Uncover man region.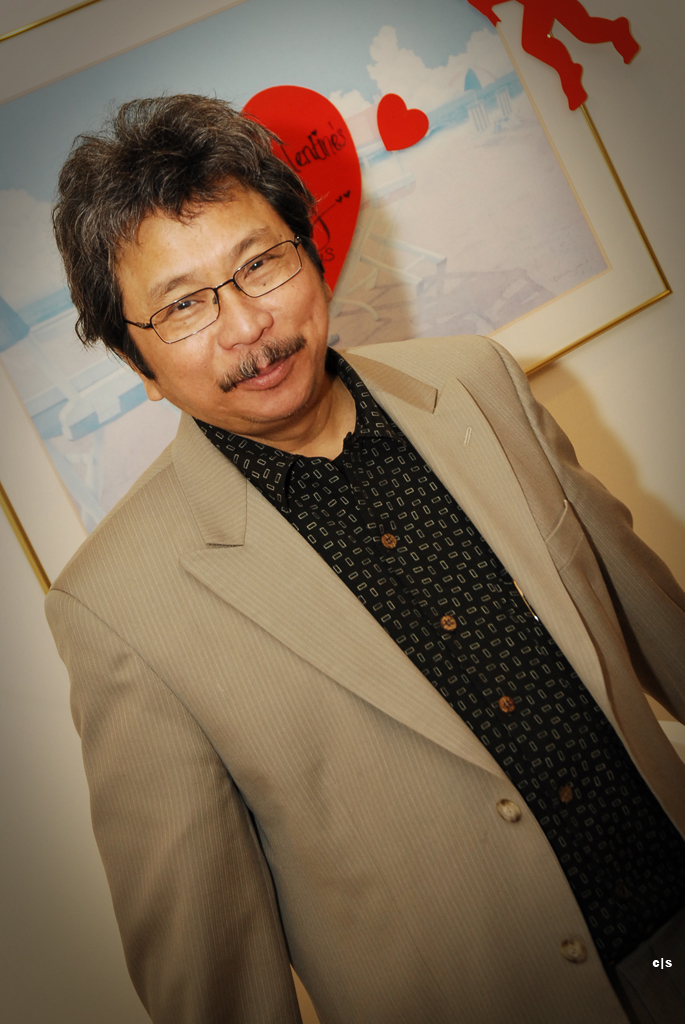
Uncovered: <bbox>0, 117, 684, 1017</bbox>.
